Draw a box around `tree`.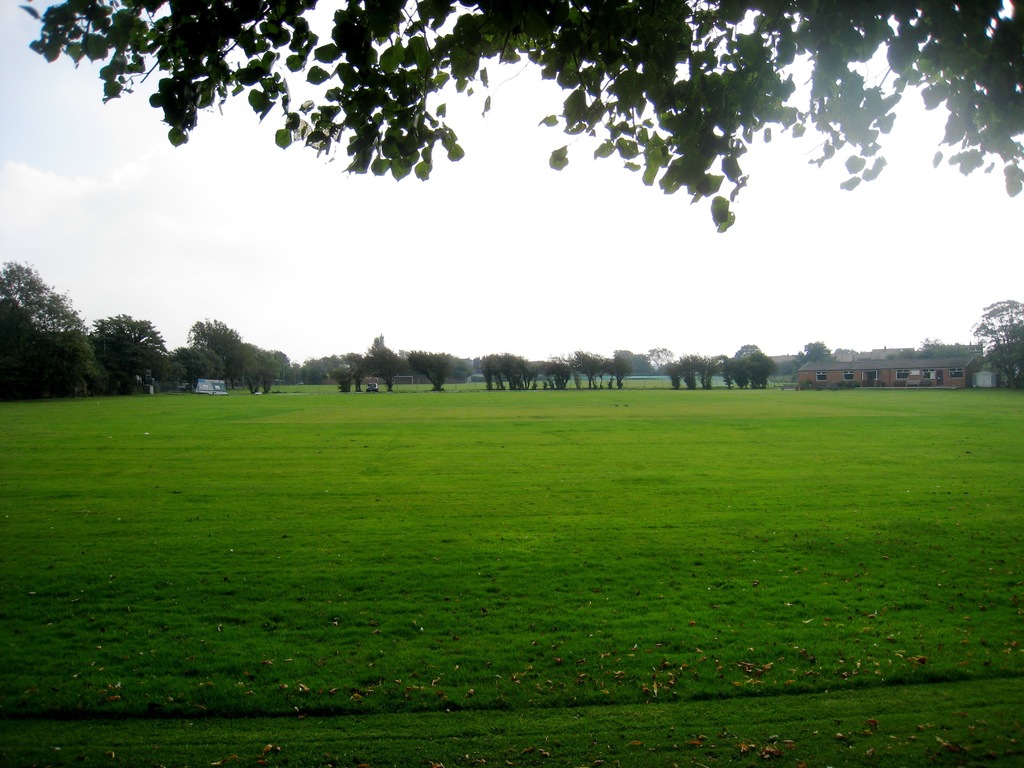
l=100, t=315, r=181, b=390.
